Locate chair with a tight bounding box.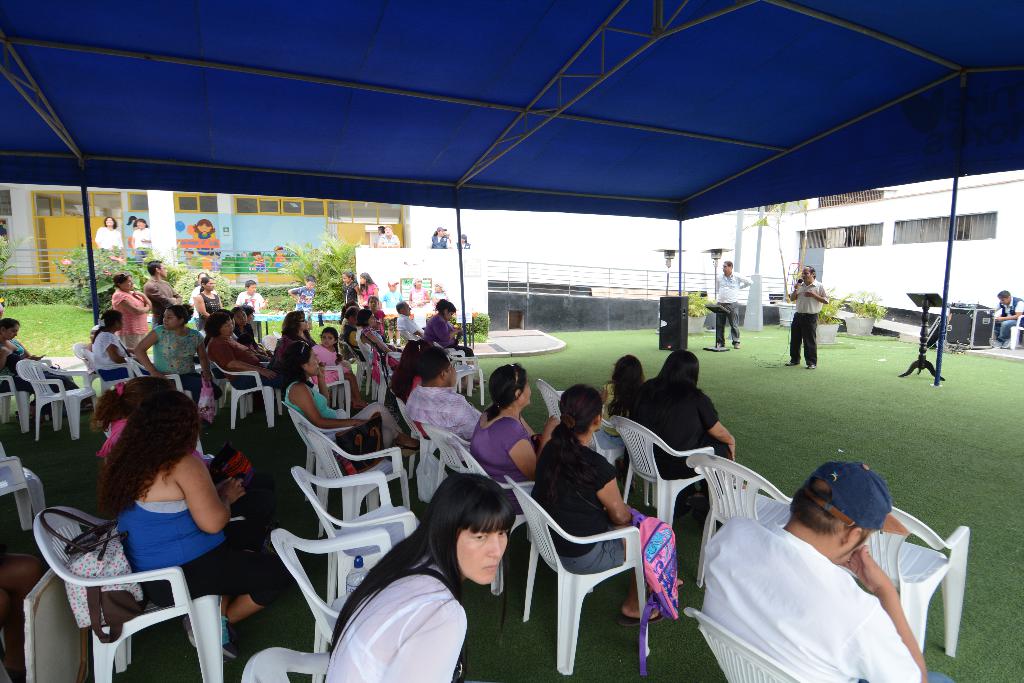
crop(685, 609, 814, 682).
